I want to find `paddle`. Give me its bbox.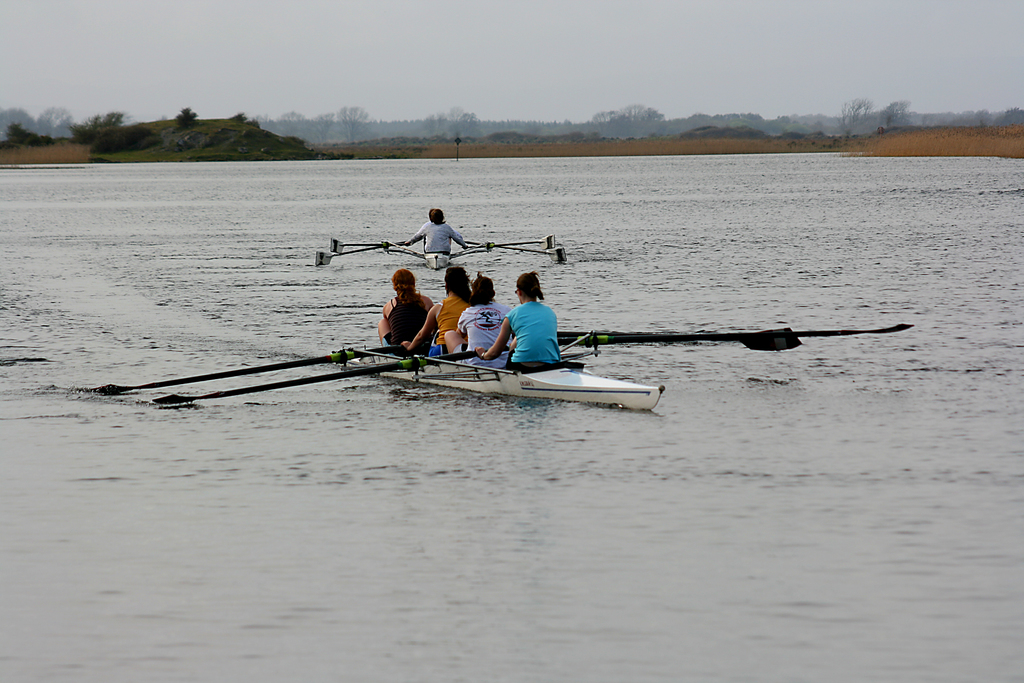
556,329,706,337.
